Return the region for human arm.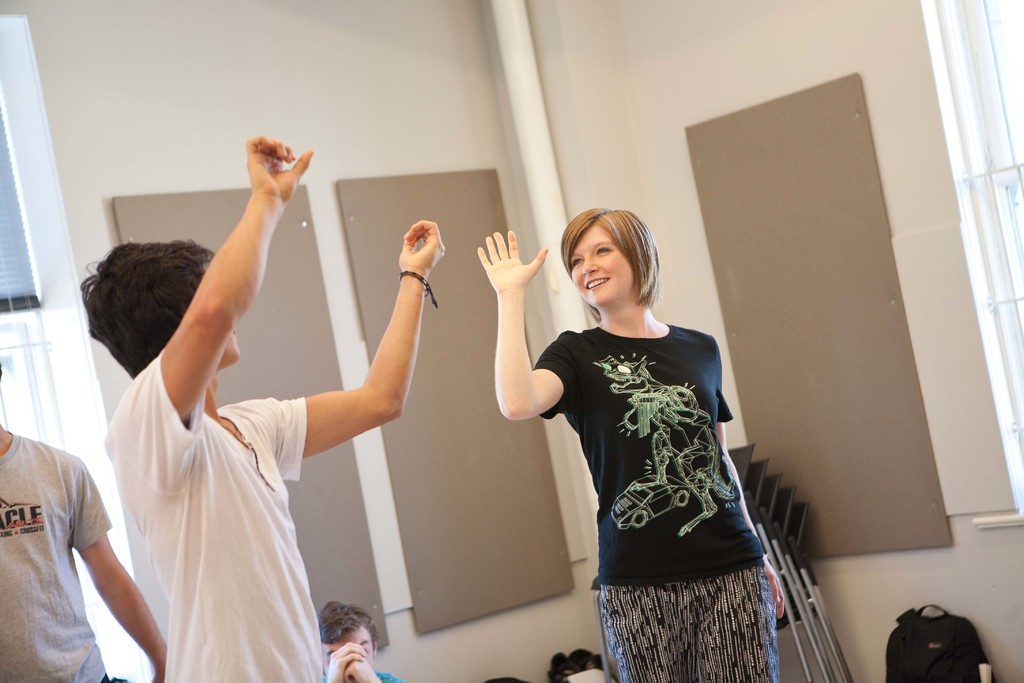
476, 227, 576, 421.
